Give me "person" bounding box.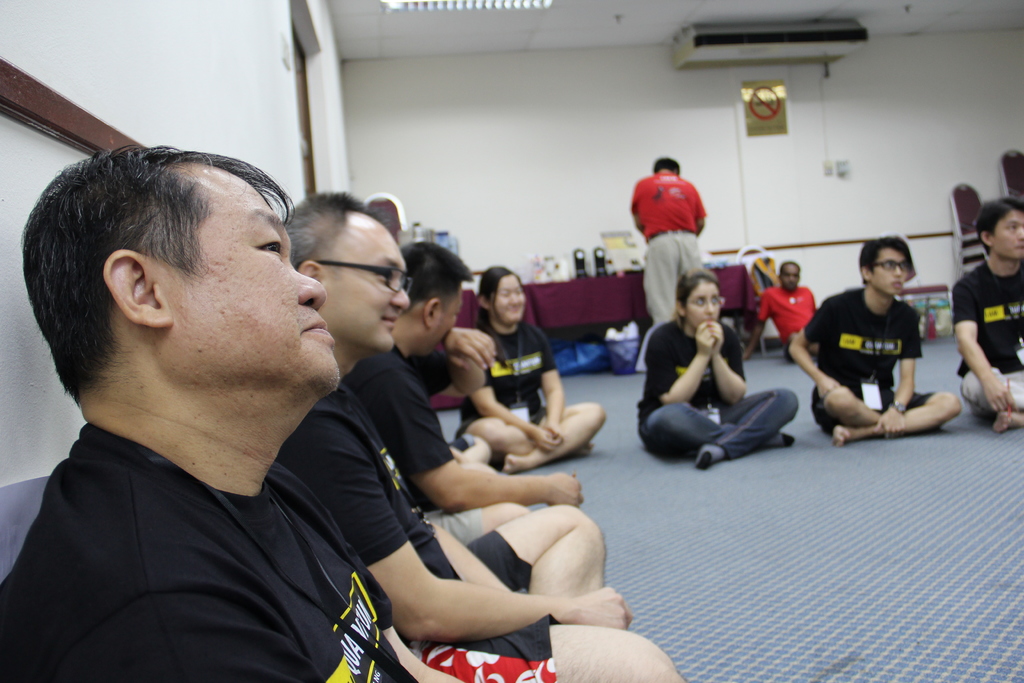
{"left": 277, "top": 189, "right": 687, "bottom": 682}.
